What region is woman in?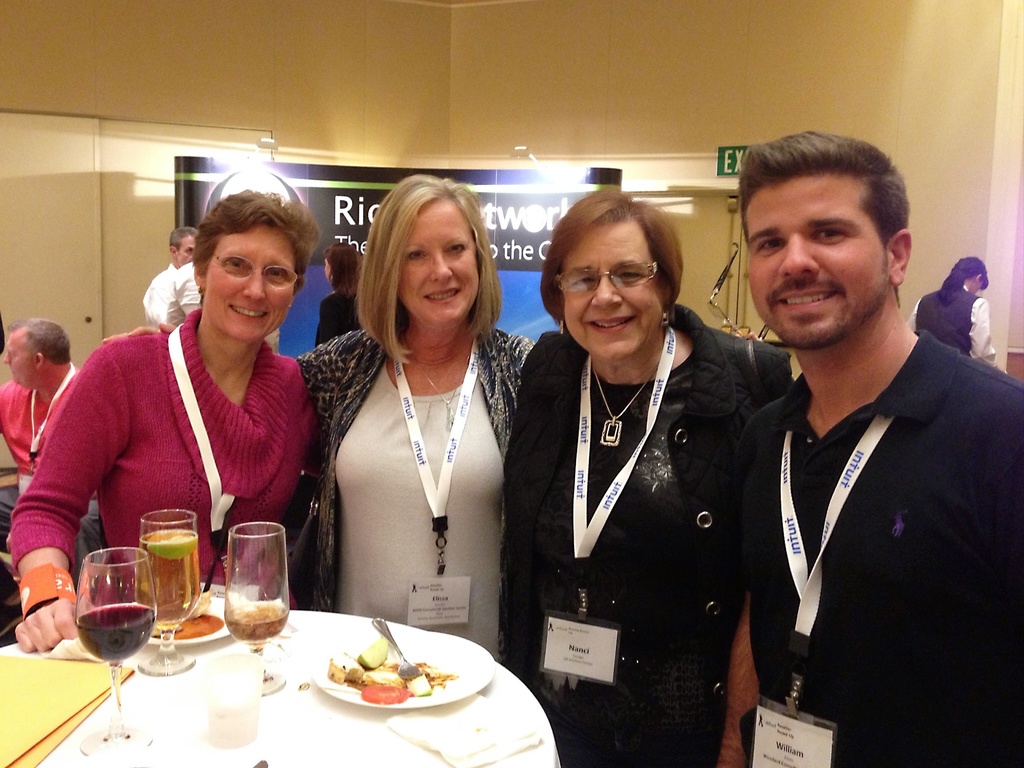
(316, 243, 358, 349).
